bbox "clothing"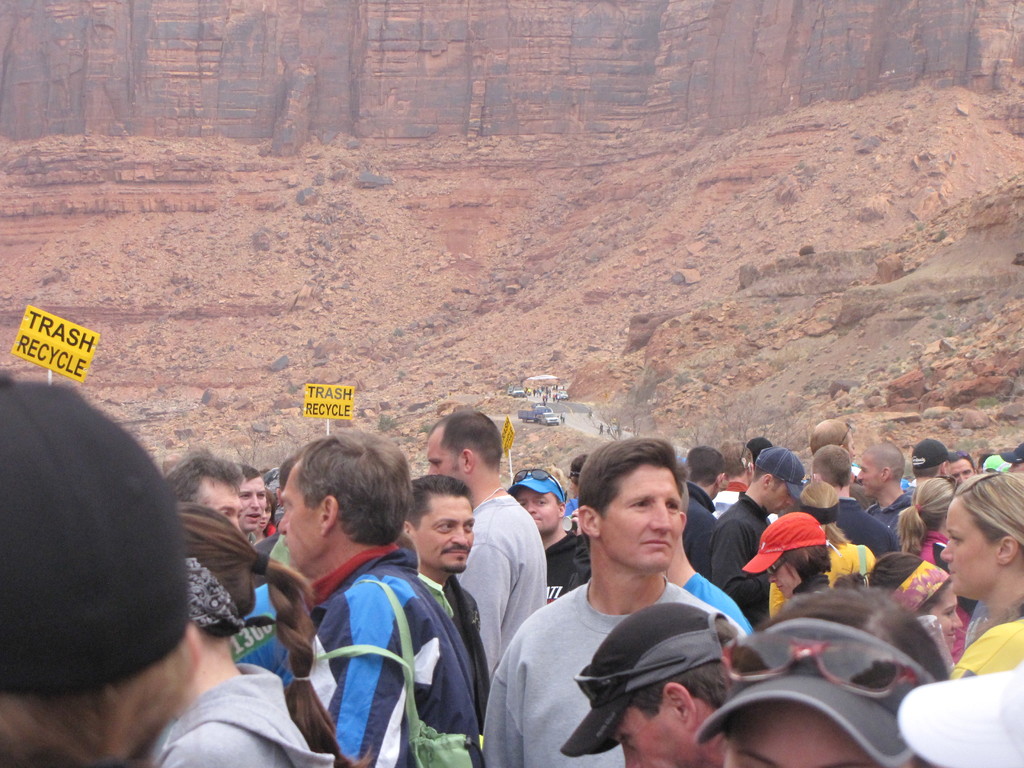
<box>684,483,717,579</box>
